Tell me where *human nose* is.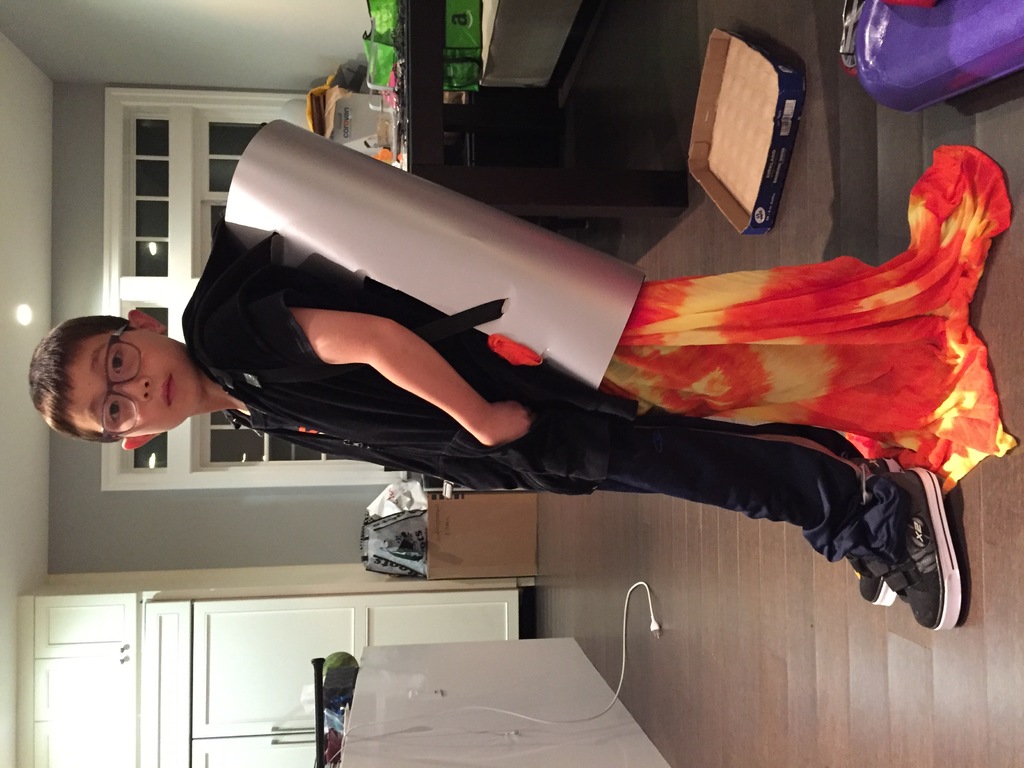
*human nose* is at (x1=109, y1=376, x2=154, y2=403).
